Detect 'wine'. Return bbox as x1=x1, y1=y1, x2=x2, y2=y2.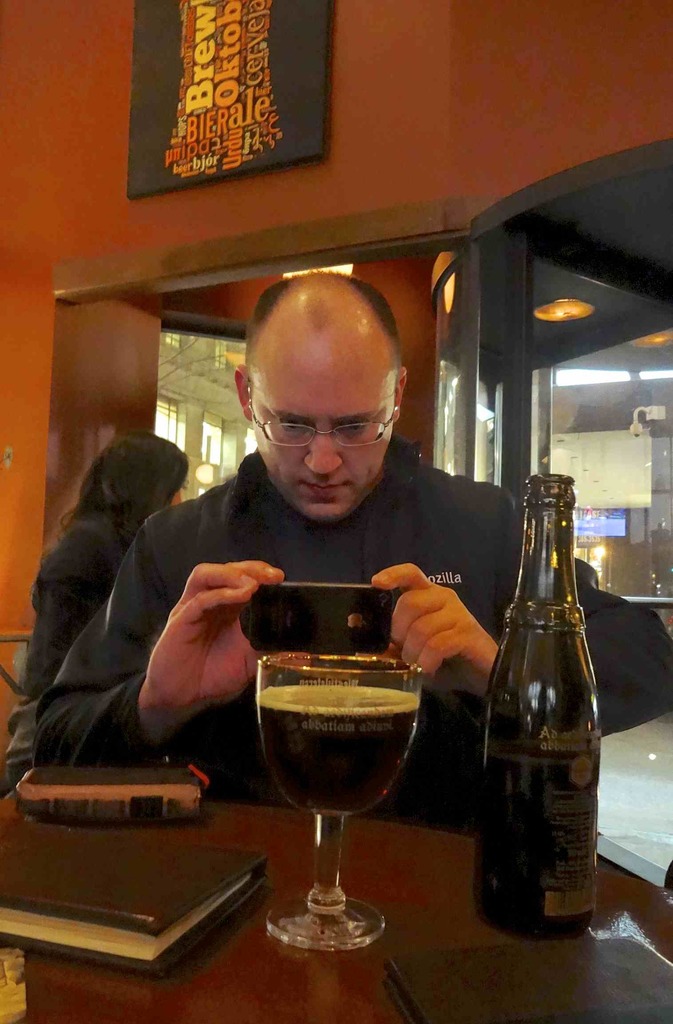
x1=253, y1=684, x2=409, y2=823.
